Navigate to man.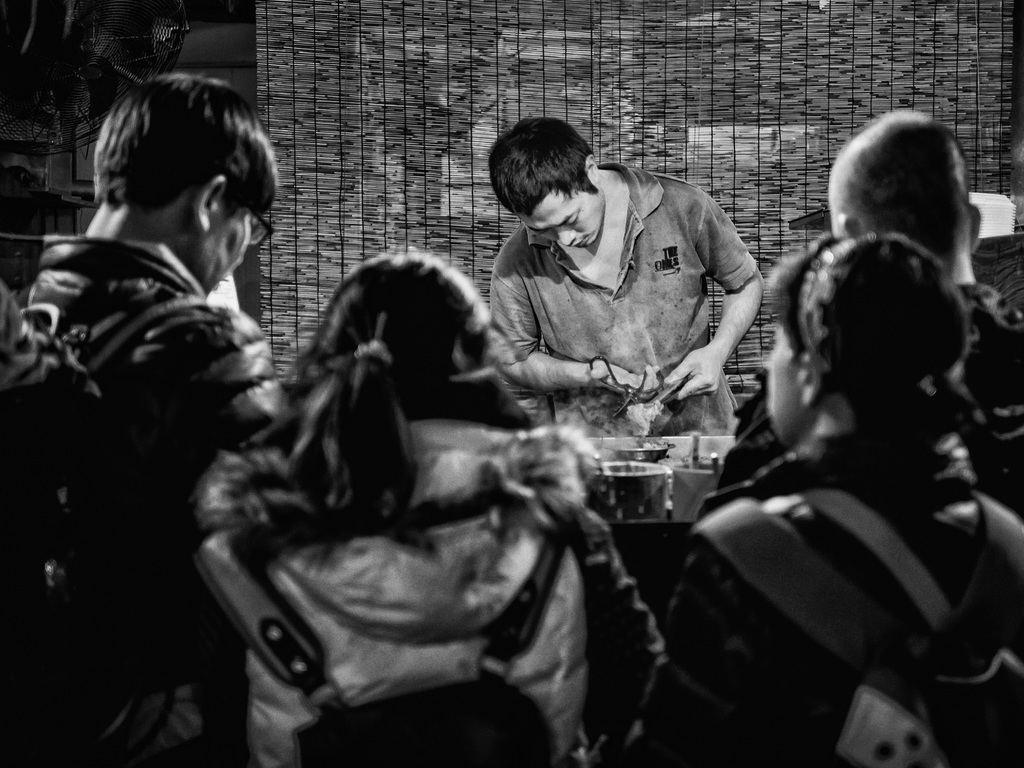
Navigation target: detection(486, 118, 767, 434).
